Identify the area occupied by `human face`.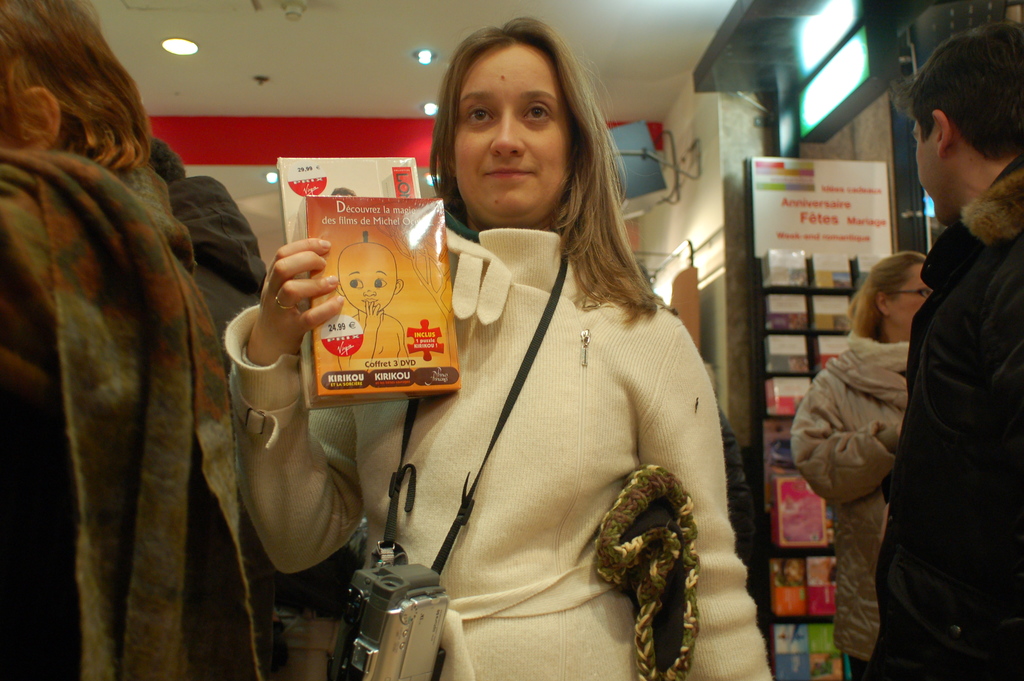
Area: [454, 38, 572, 227].
